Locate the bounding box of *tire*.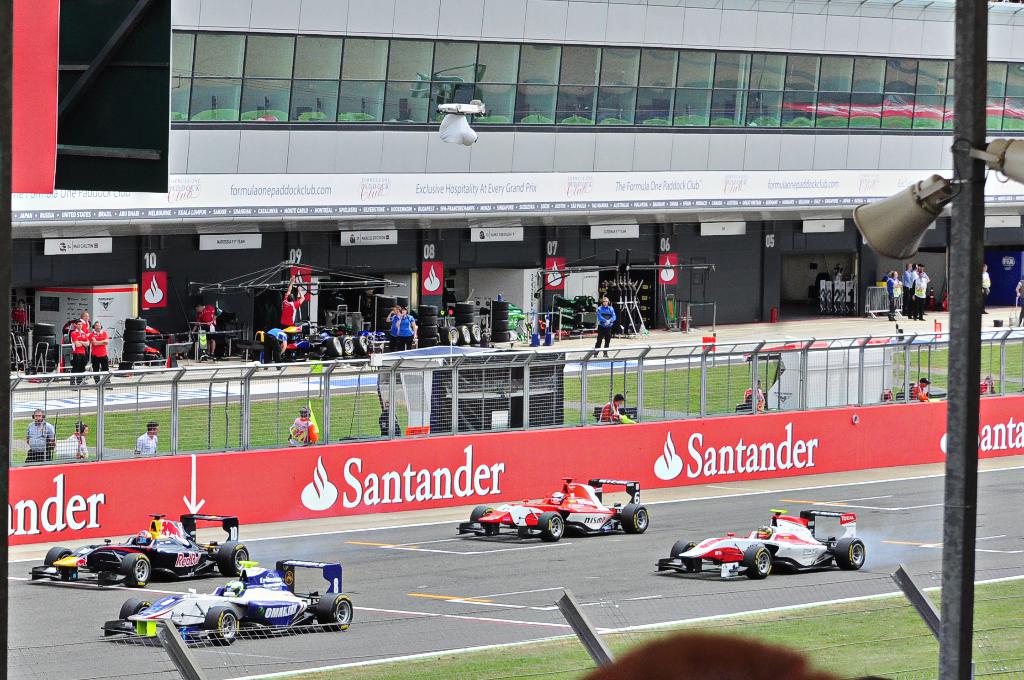
Bounding box: 469 505 494 536.
